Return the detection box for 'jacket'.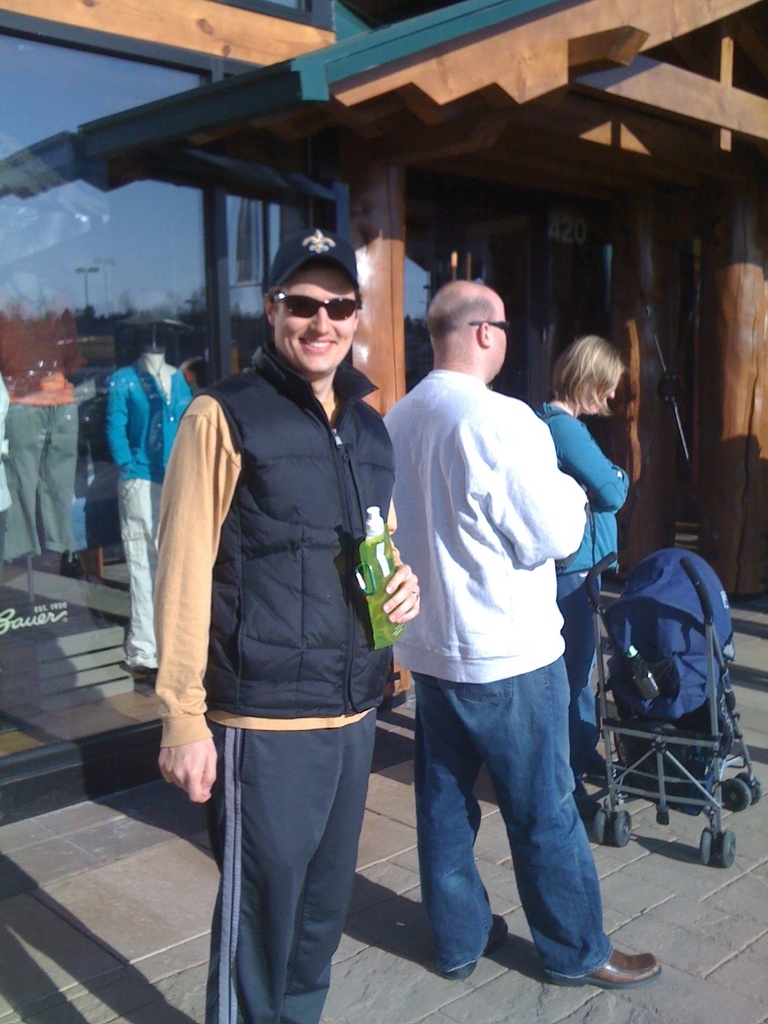
bbox=(534, 402, 632, 582).
